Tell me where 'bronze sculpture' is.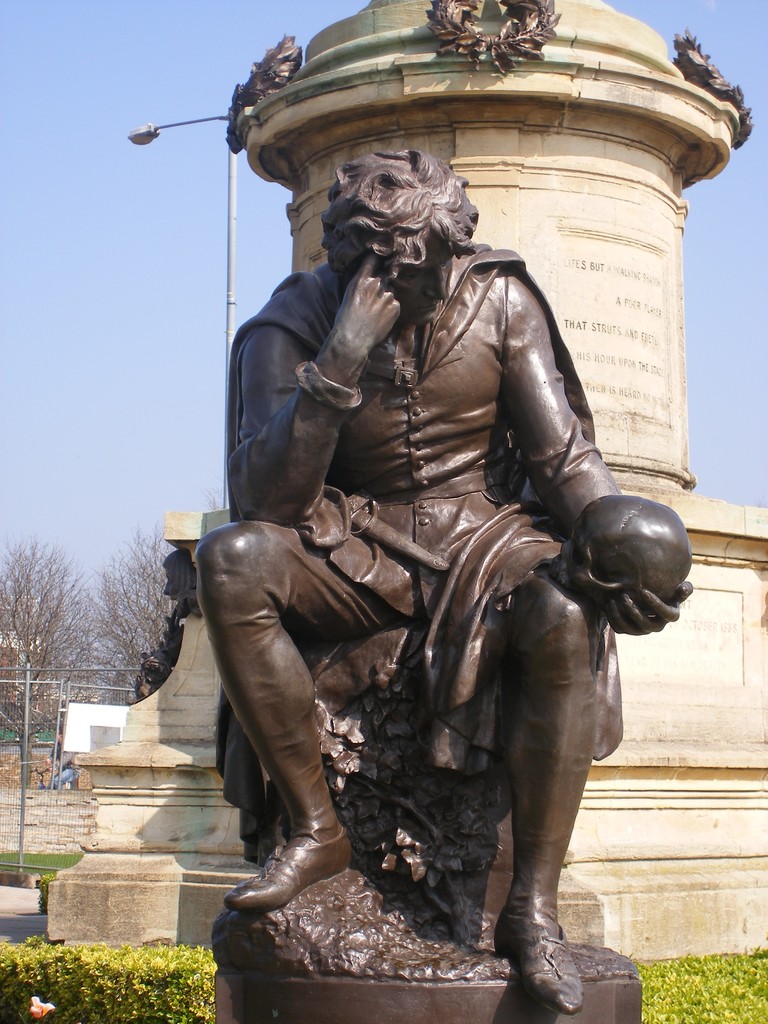
'bronze sculpture' is at 141,113,696,983.
